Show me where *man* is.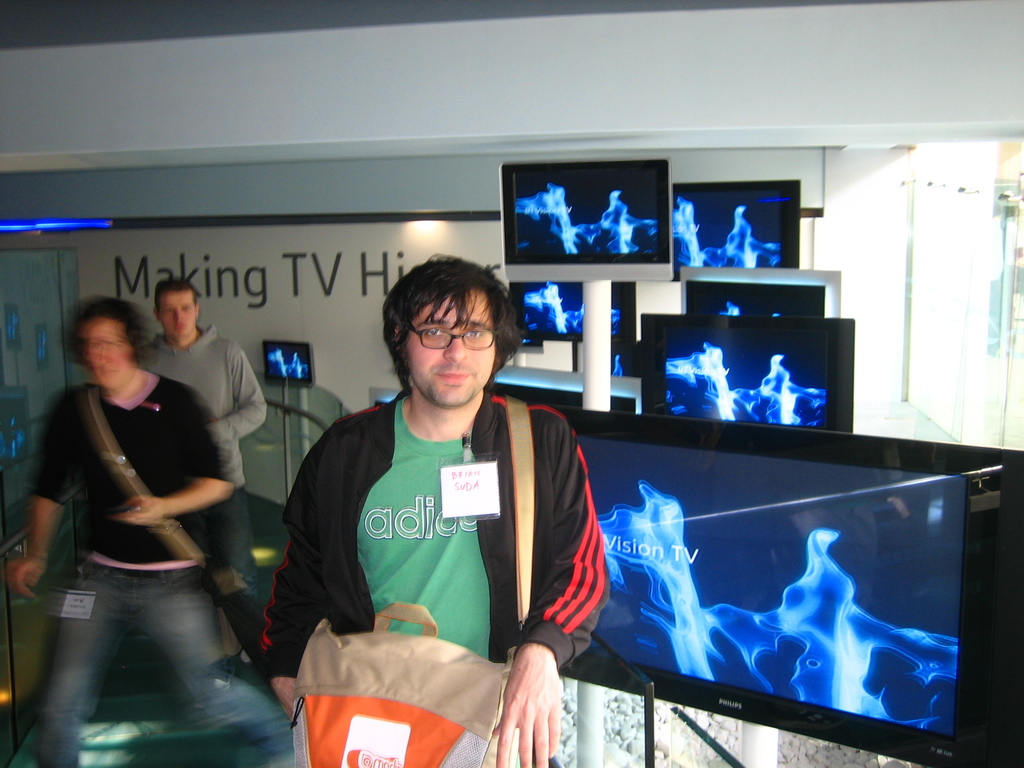
*man* is at BBox(255, 252, 609, 767).
